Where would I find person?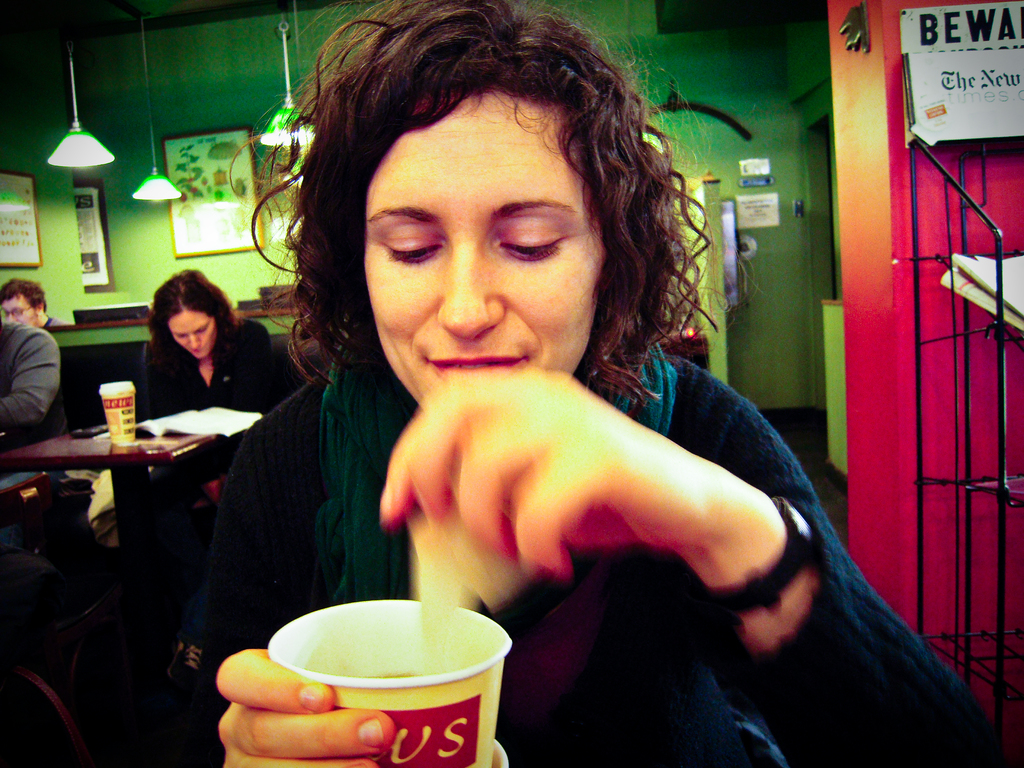
At (0,285,80,416).
